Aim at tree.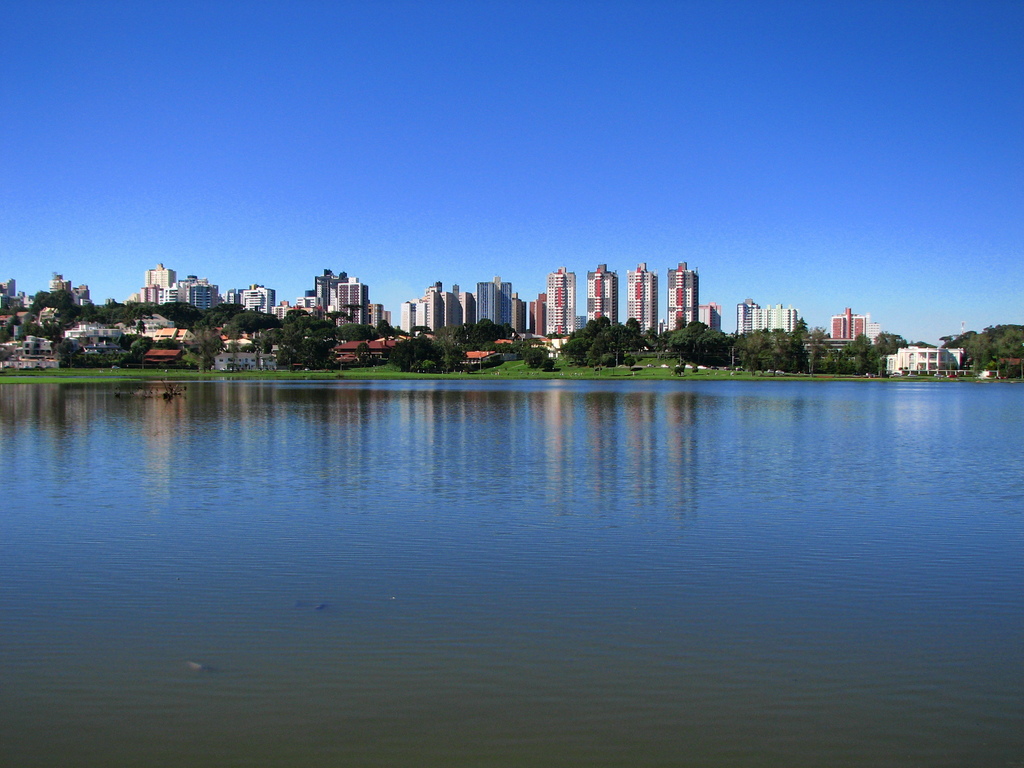
Aimed at select_region(792, 316, 812, 371).
